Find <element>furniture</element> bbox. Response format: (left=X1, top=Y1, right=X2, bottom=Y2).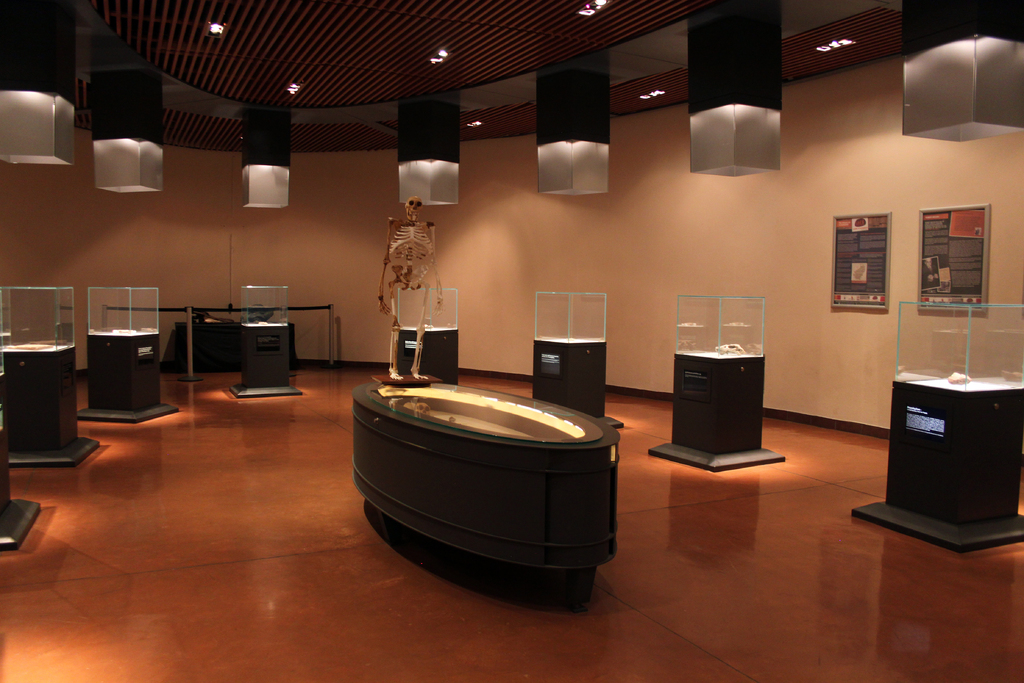
(left=0, top=285, right=101, bottom=468).
